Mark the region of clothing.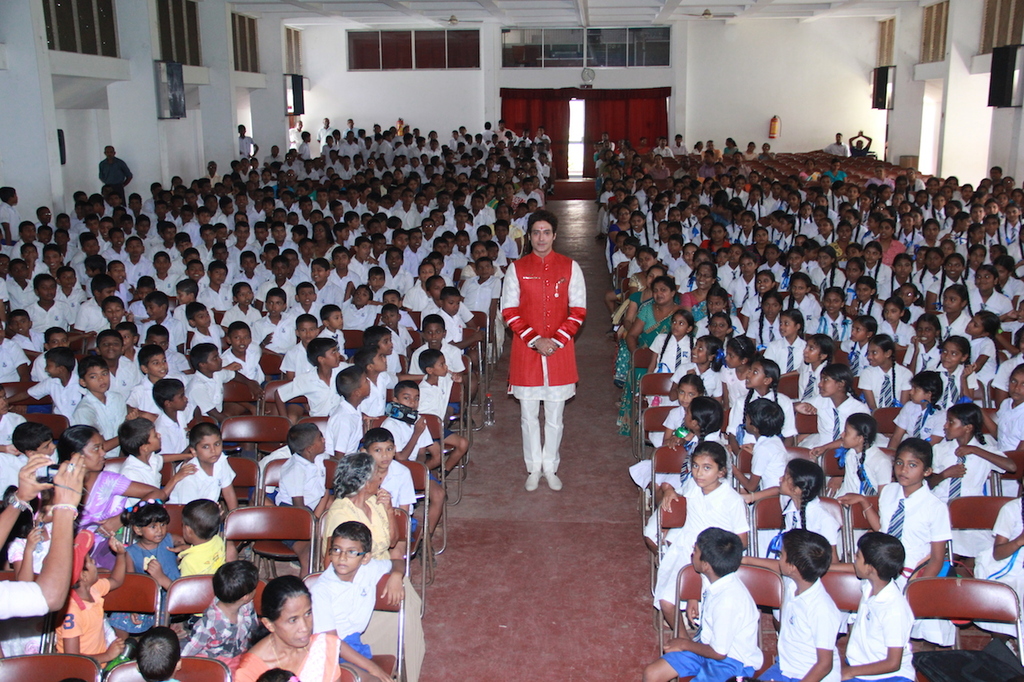
Region: 494,237,587,469.
